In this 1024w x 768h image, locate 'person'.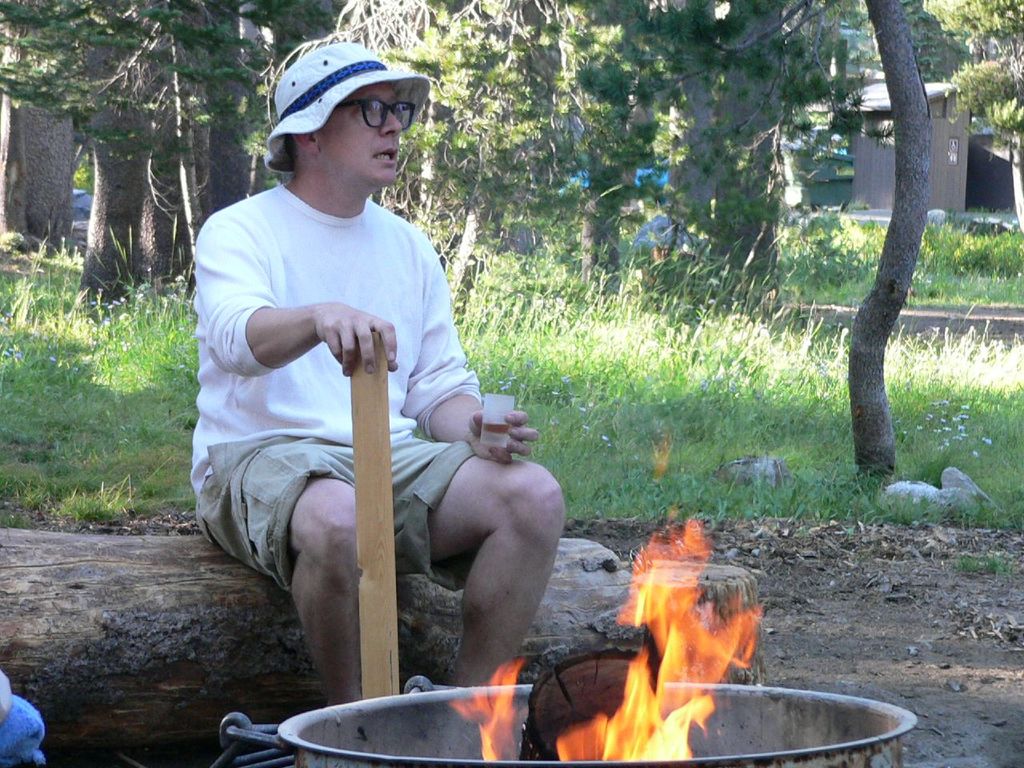
Bounding box: 190/42/568/710.
